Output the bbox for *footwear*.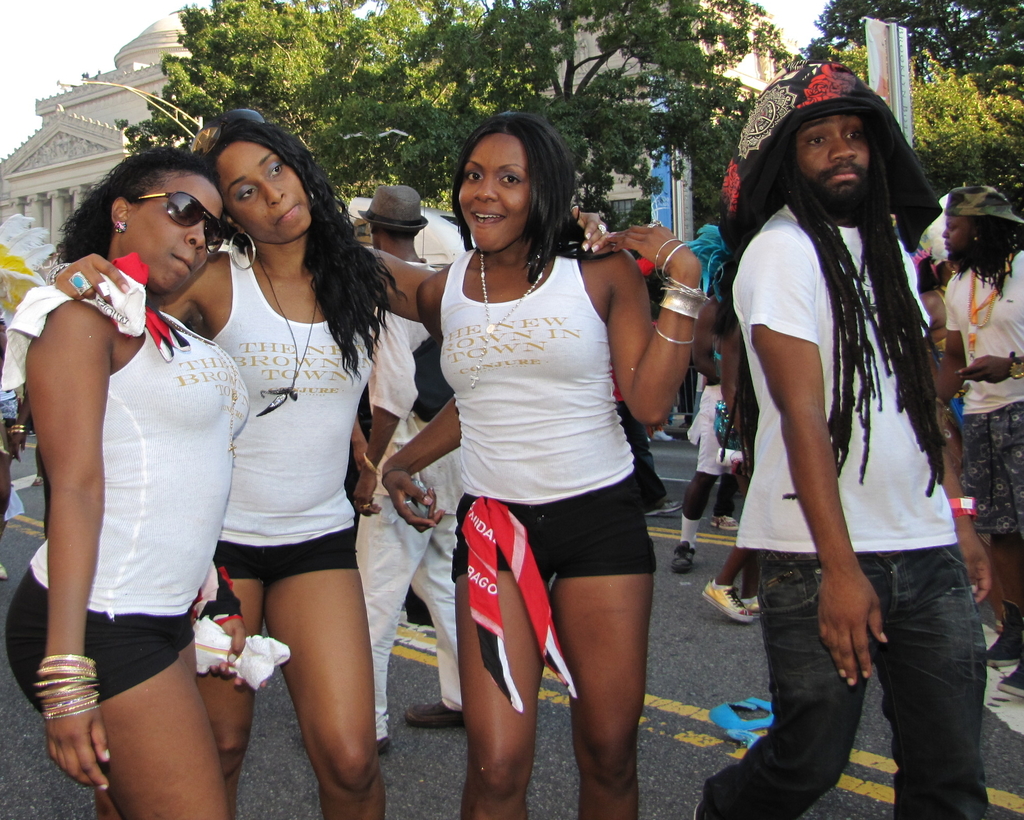
region(0, 567, 7, 579).
